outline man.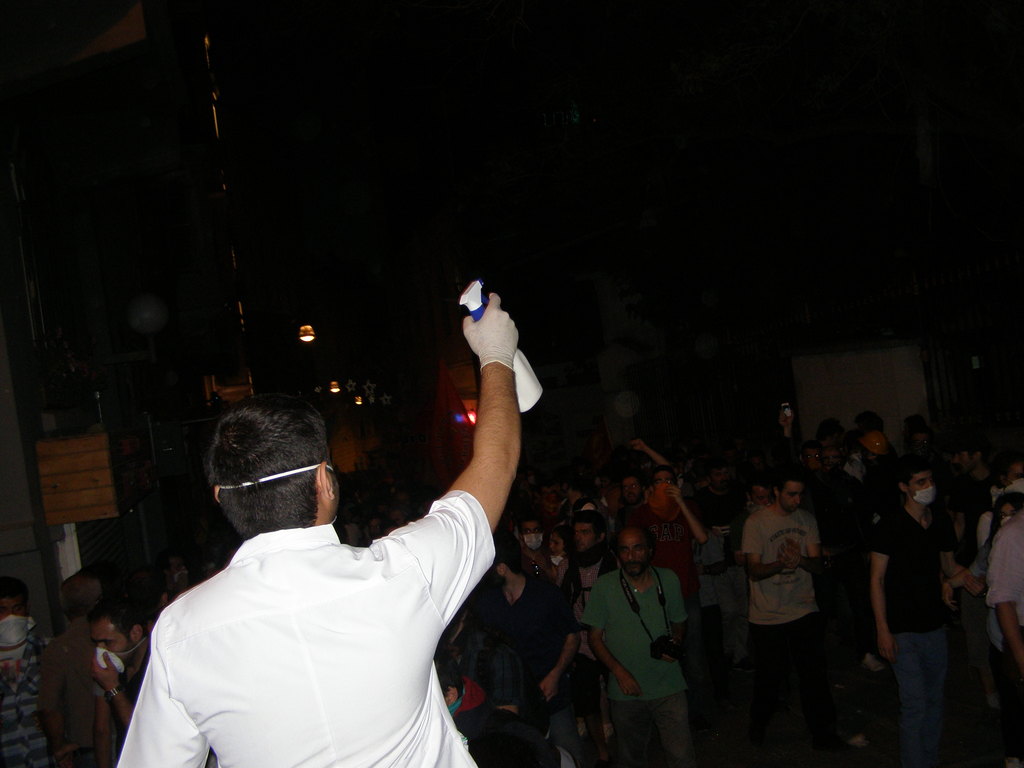
Outline: Rect(854, 429, 887, 483).
